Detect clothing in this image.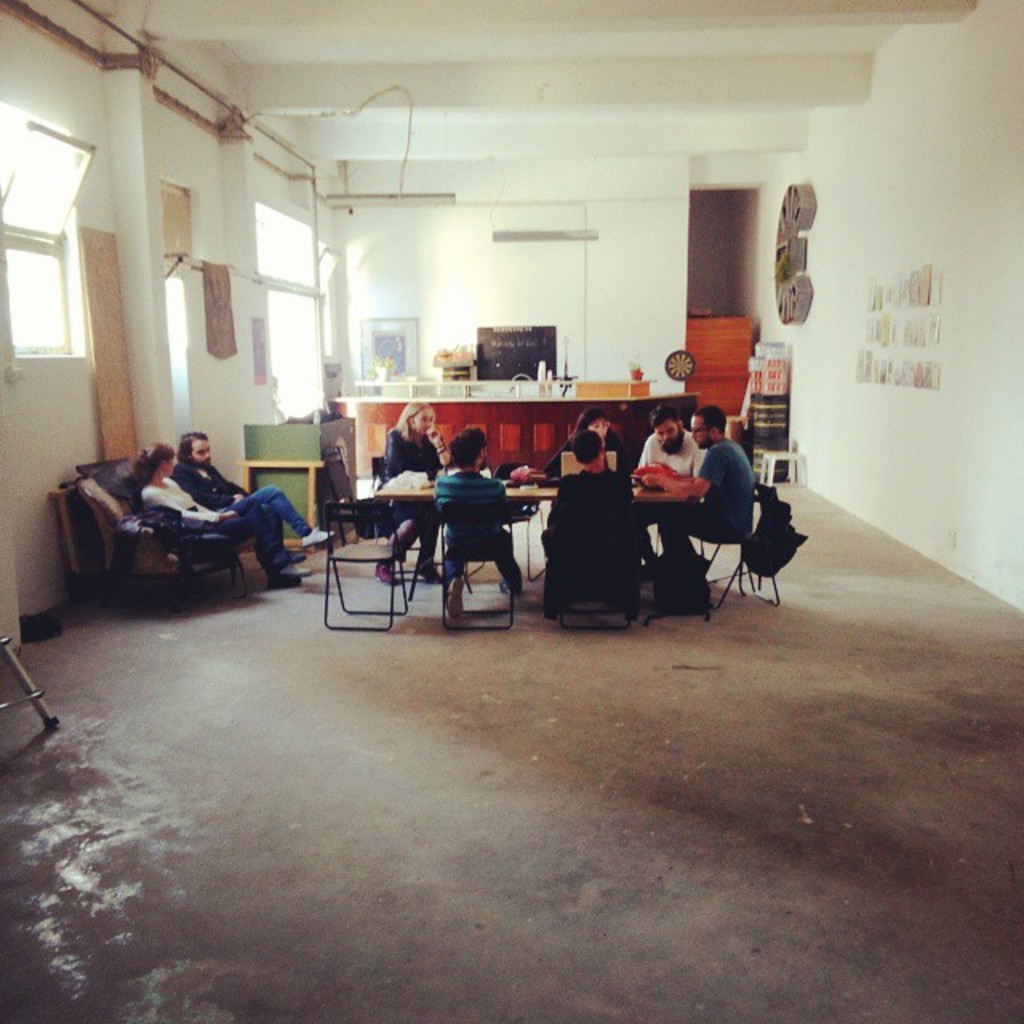
Detection: 632, 429, 706, 563.
